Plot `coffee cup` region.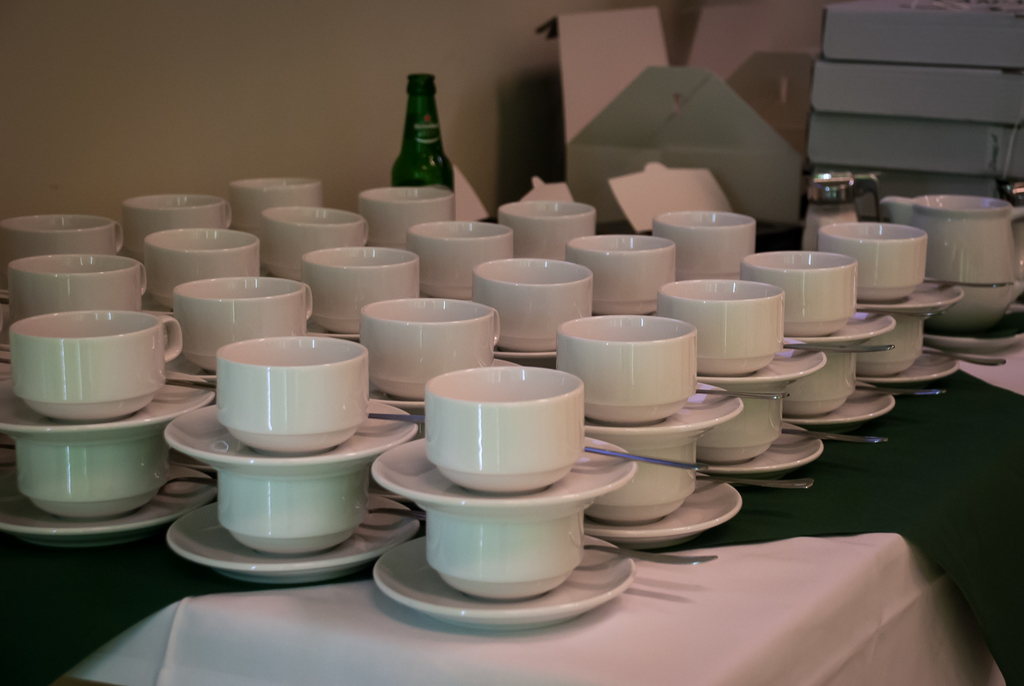
Plotted at bbox(216, 474, 372, 558).
